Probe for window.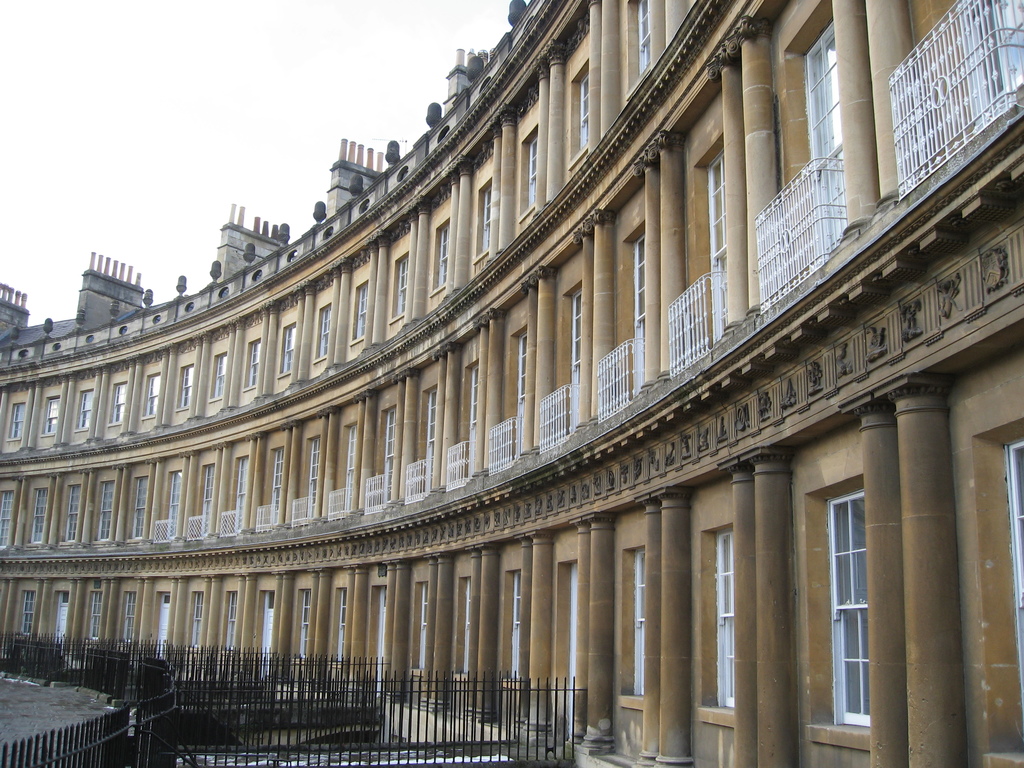
Probe result: {"x1": 121, "y1": 592, "x2": 136, "y2": 643}.
